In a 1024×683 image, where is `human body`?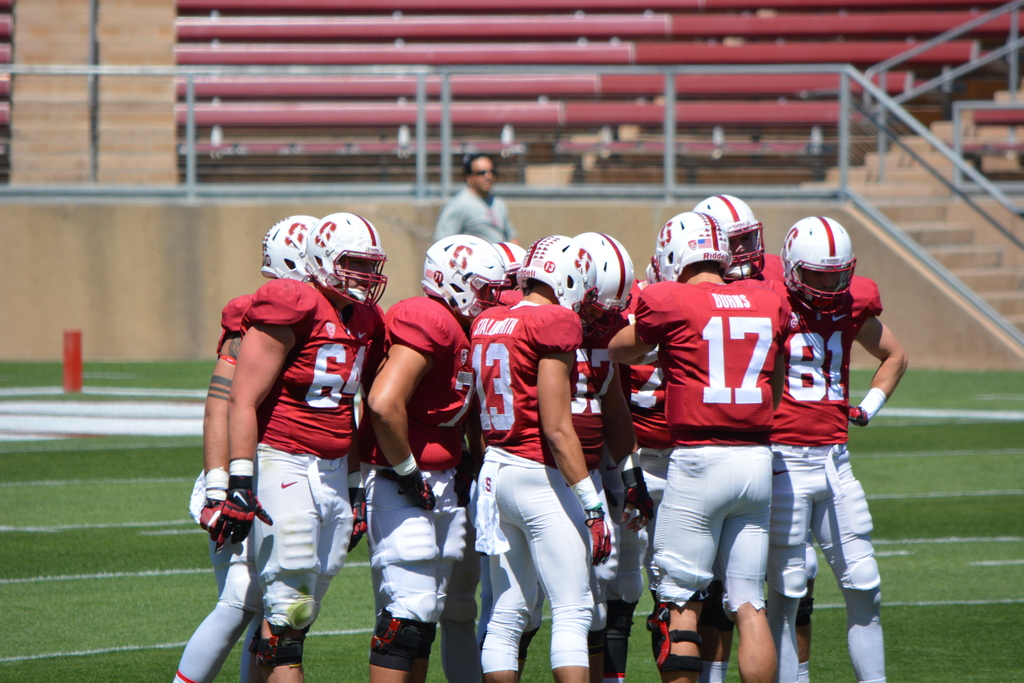
select_region(169, 298, 255, 682).
